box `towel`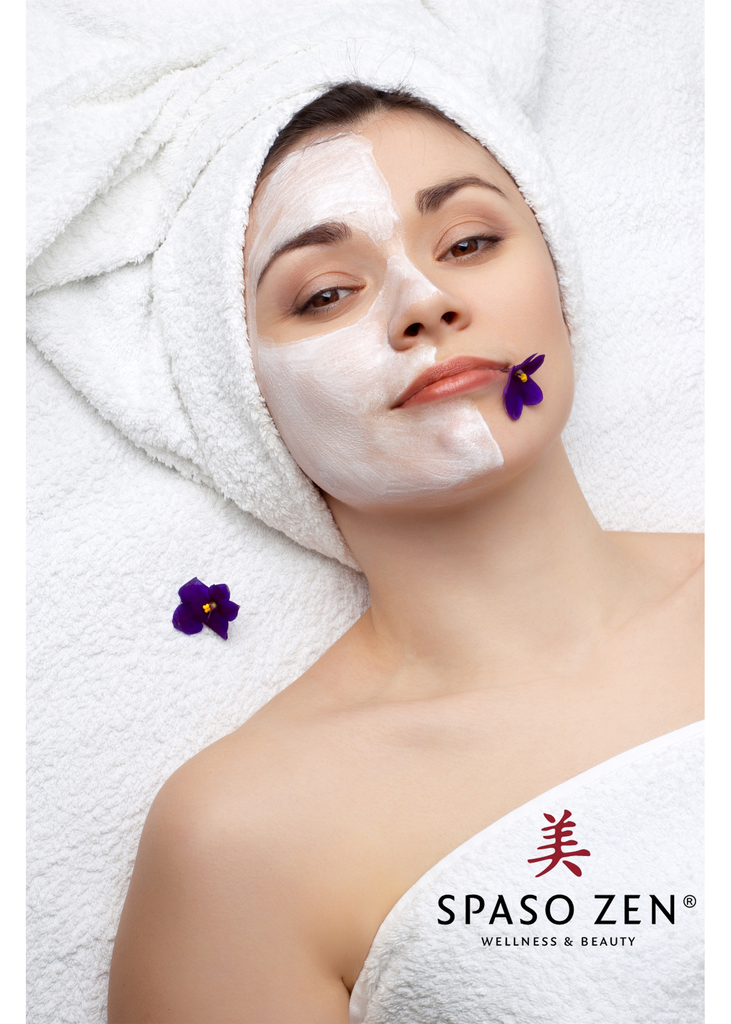
(349, 719, 708, 1023)
